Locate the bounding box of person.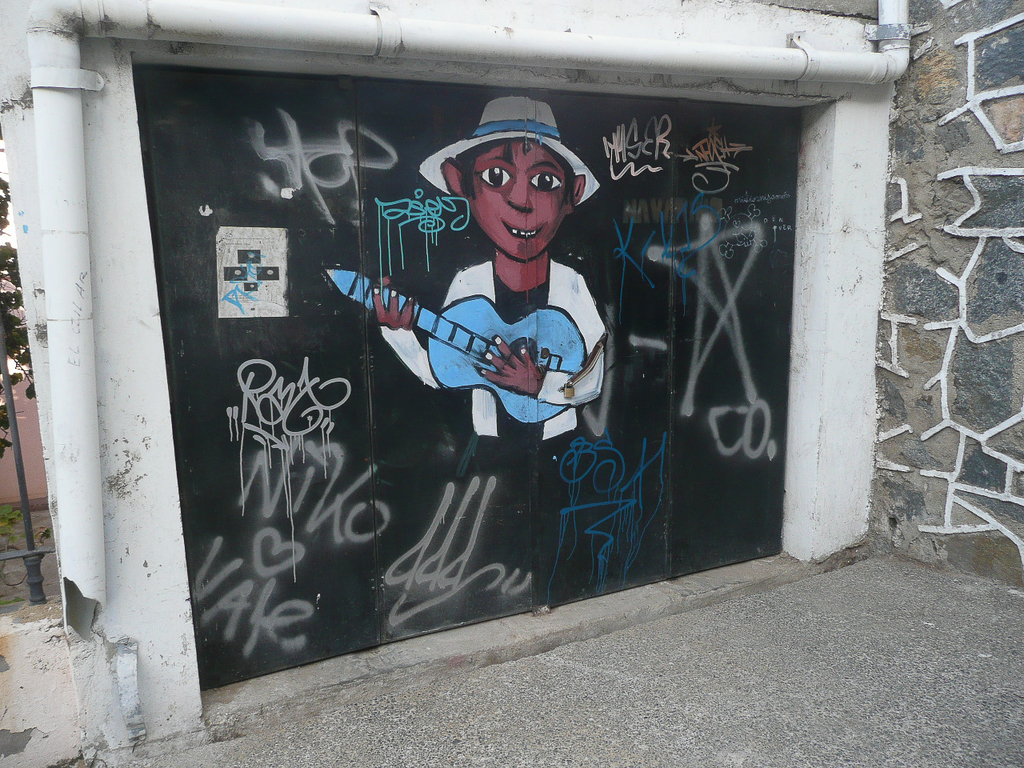
Bounding box: bbox=(360, 113, 615, 521).
